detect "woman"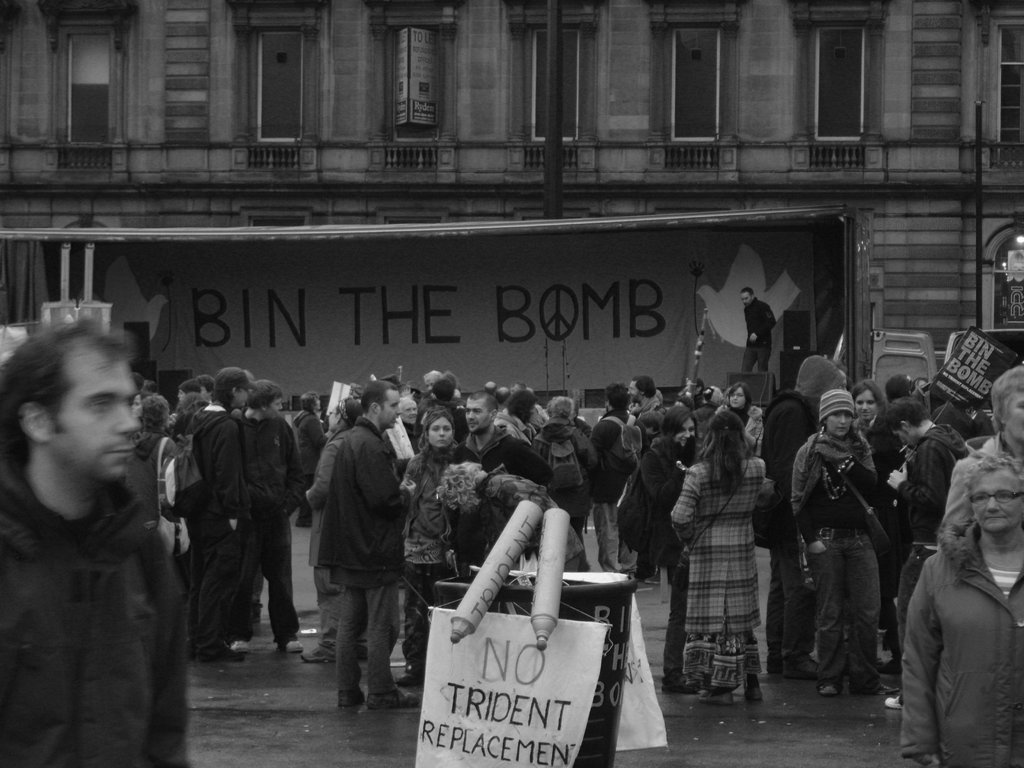
<box>532,395,605,563</box>
